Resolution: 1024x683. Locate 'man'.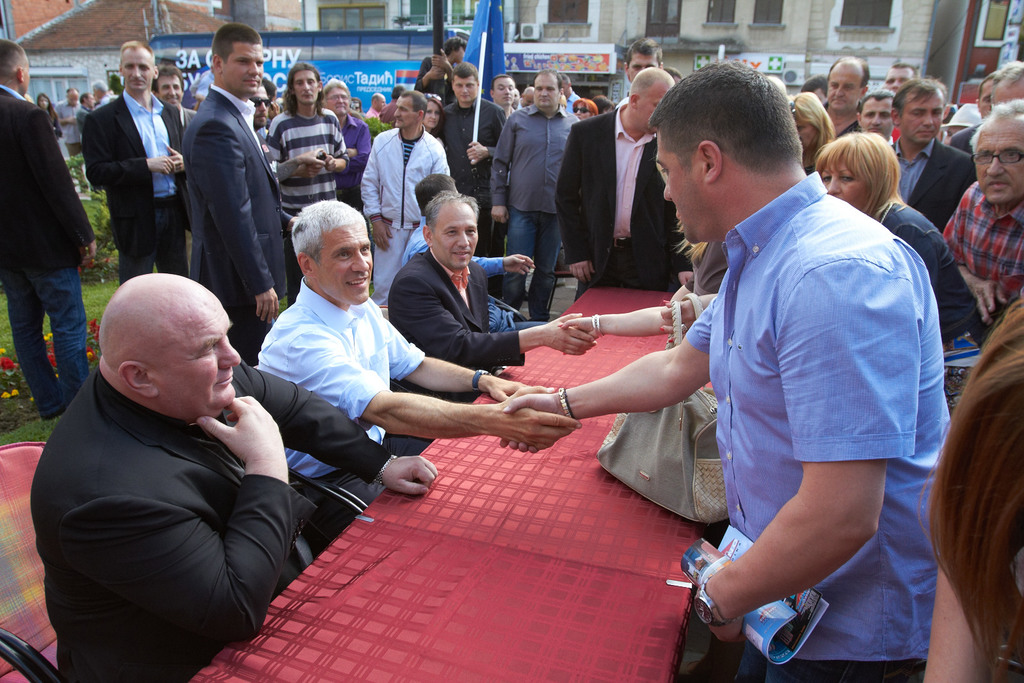
BBox(172, 32, 300, 358).
